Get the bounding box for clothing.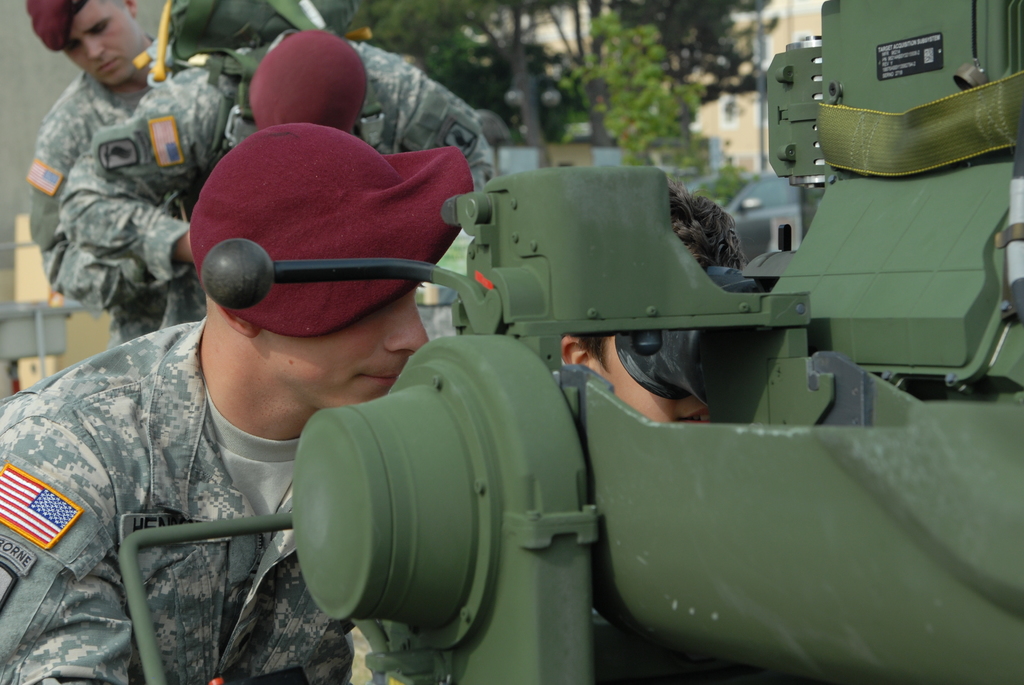
[left=67, top=47, right=500, bottom=320].
